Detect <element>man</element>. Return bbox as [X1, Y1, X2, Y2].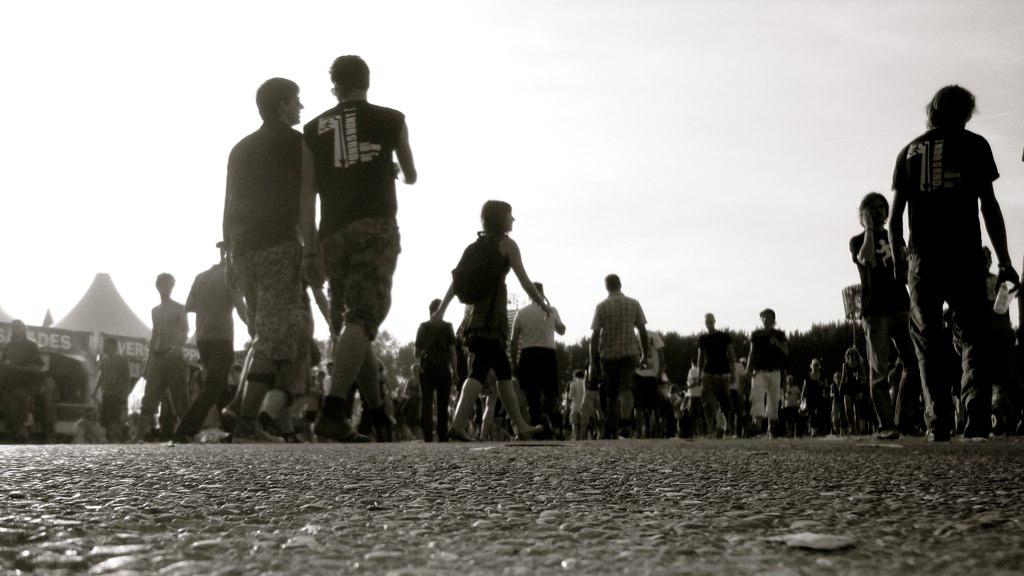
[412, 300, 459, 445].
